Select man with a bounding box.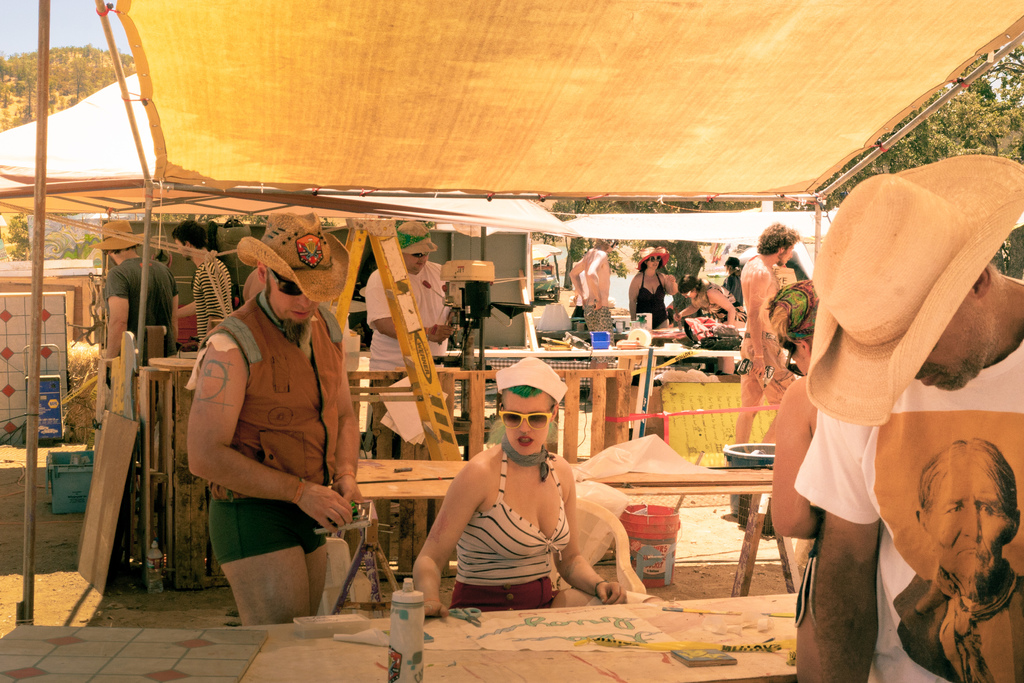
[left=791, top=158, right=1023, bottom=682].
